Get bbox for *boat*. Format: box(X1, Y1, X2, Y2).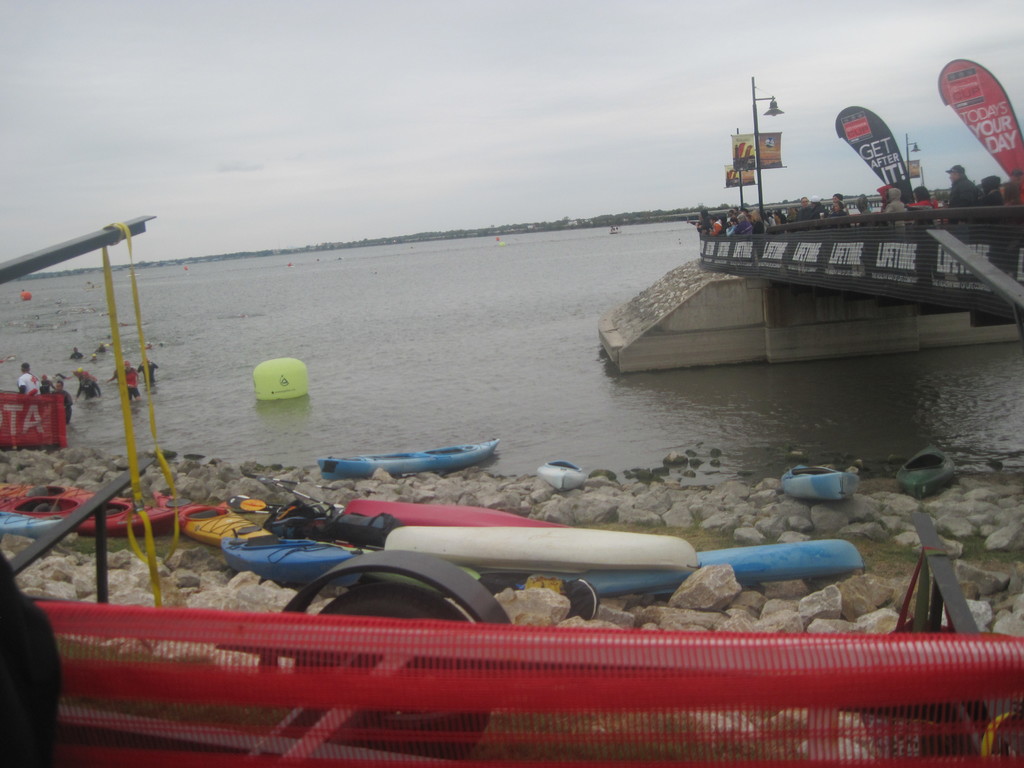
box(25, 484, 103, 517).
